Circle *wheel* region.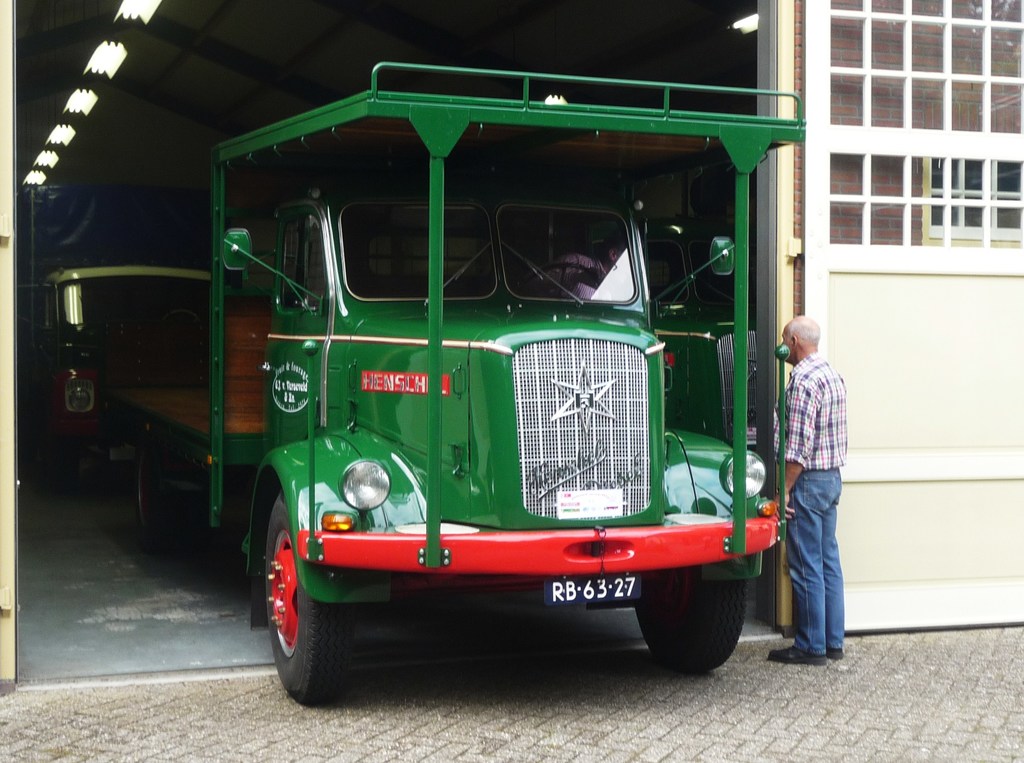
Region: (136, 434, 182, 546).
